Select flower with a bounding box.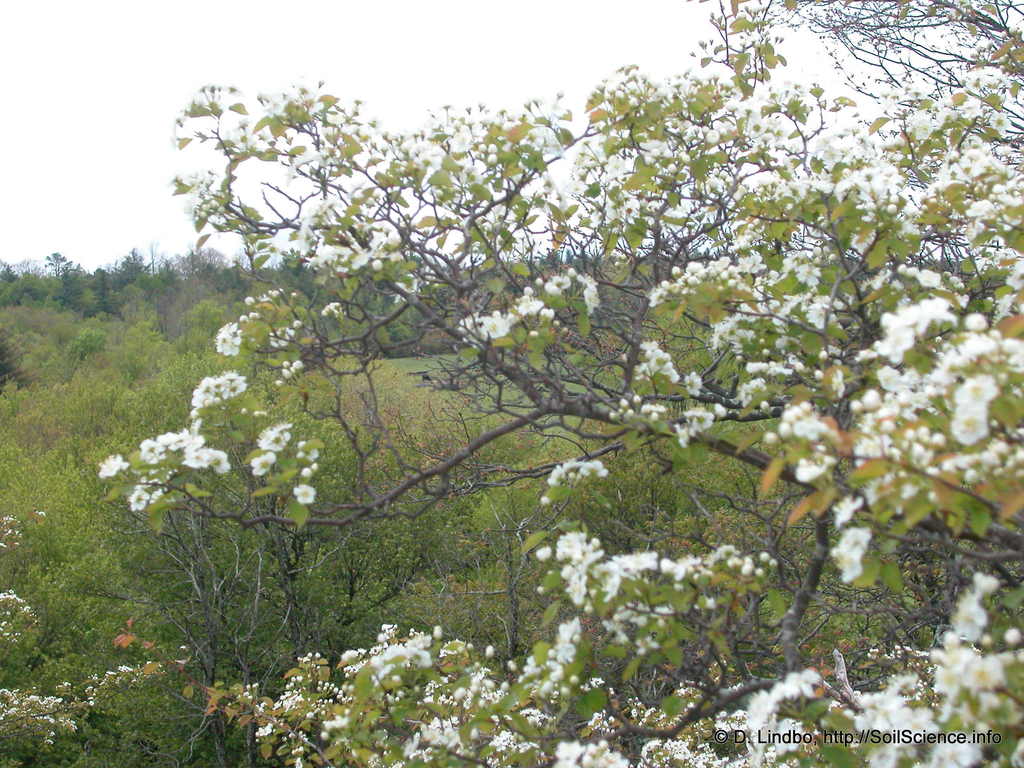
bbox=[1, 511, 27, 548].
